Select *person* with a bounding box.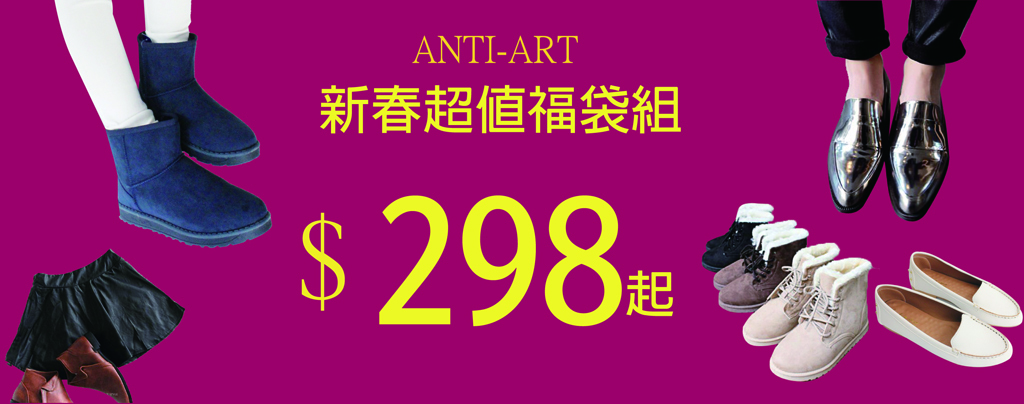
[left=53, top=0, right=272, bottom=249].
